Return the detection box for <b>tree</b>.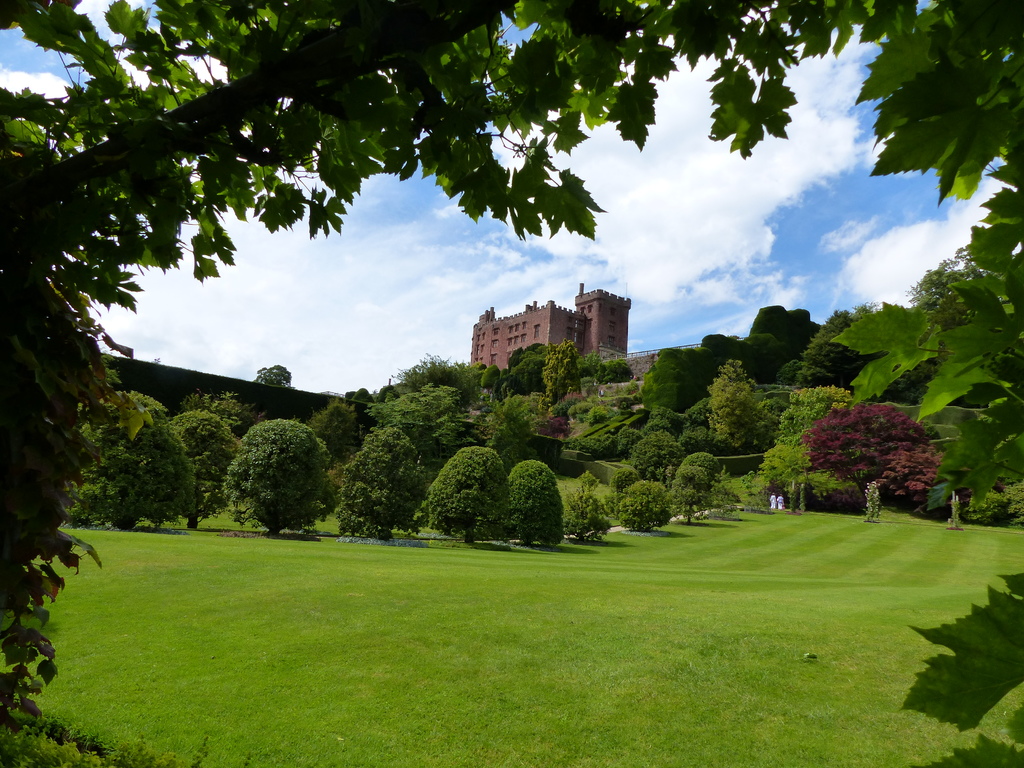
detection(75, 390, 205, 529).
